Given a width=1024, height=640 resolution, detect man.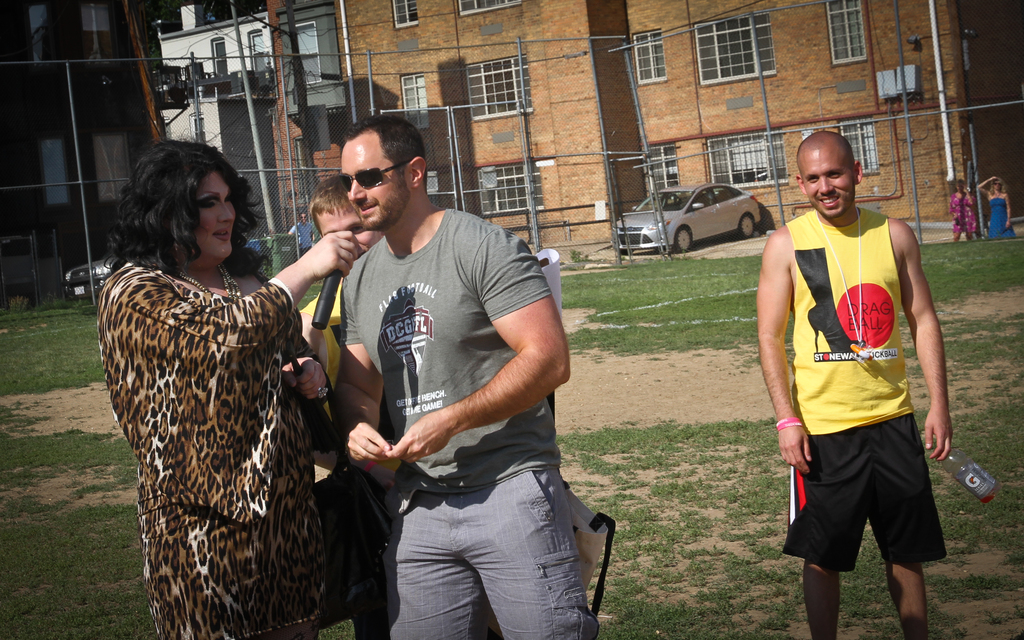
(left=765, top=117, right=956, bottom=639).
